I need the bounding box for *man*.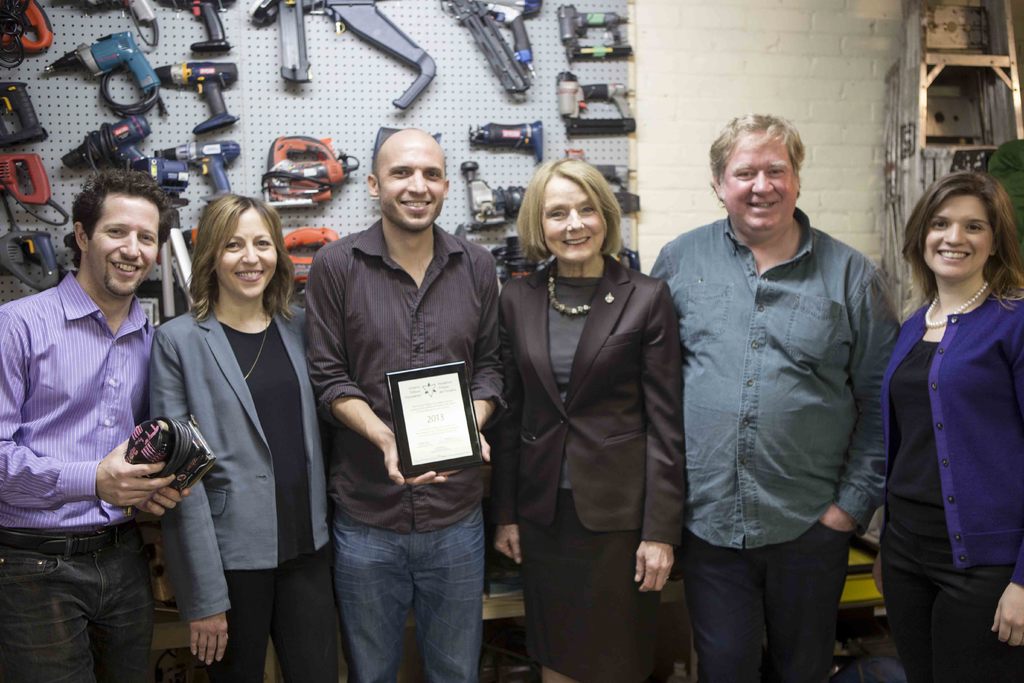
Here it is: bbox=(649, 85, 906, 656).
